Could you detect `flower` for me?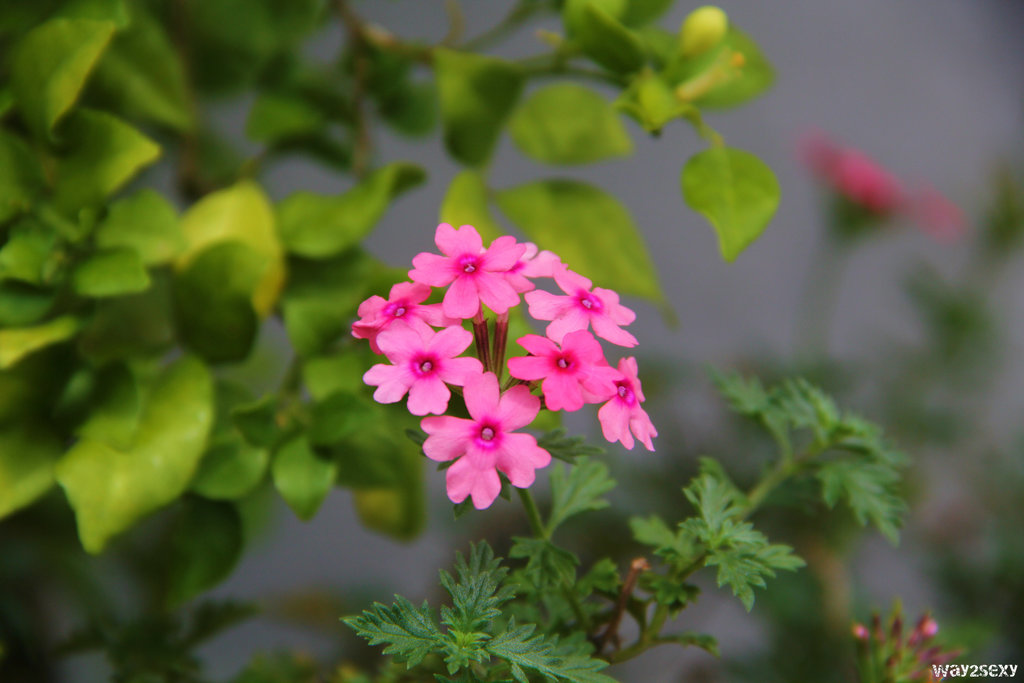
Detection result: x1=506, y1=331, x2=623, y2=413.
